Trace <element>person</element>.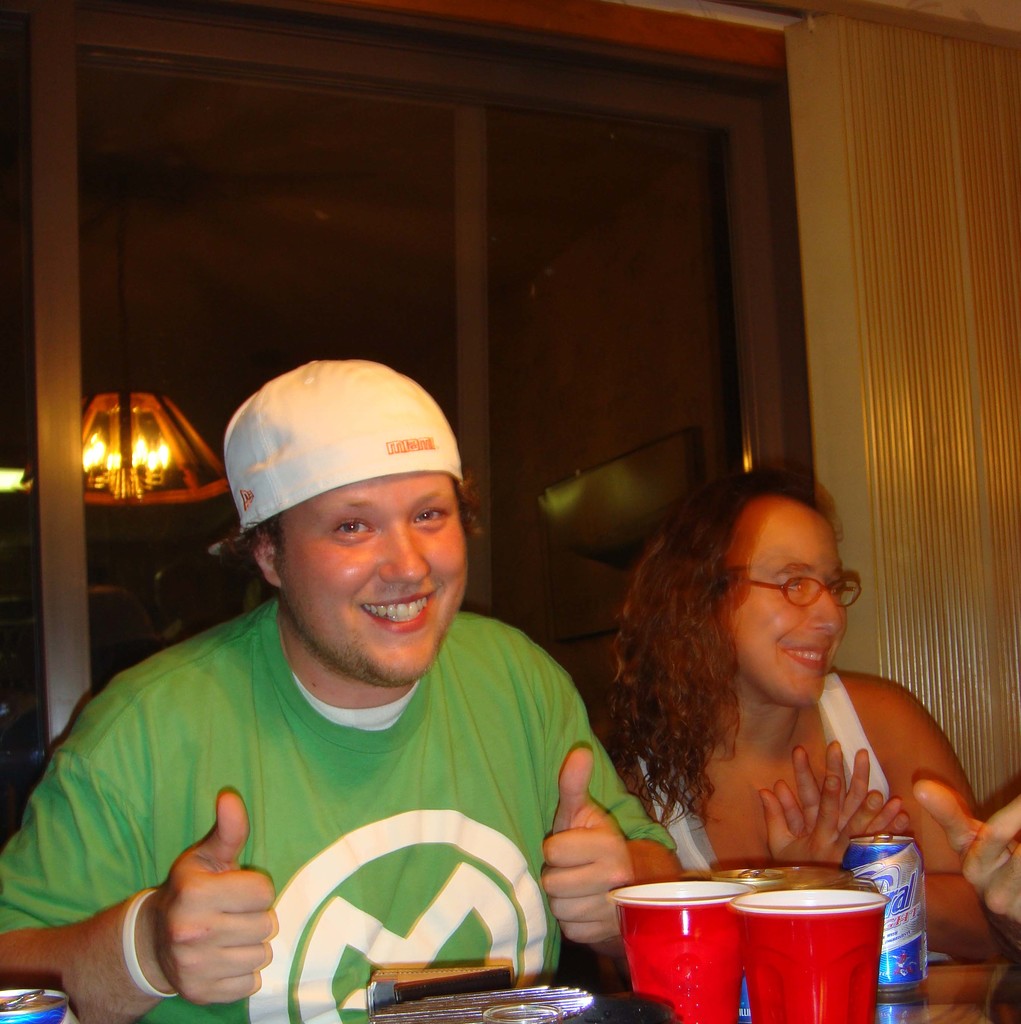
Traced to (x1=598, y1=470, x2=1020, y2=953).
